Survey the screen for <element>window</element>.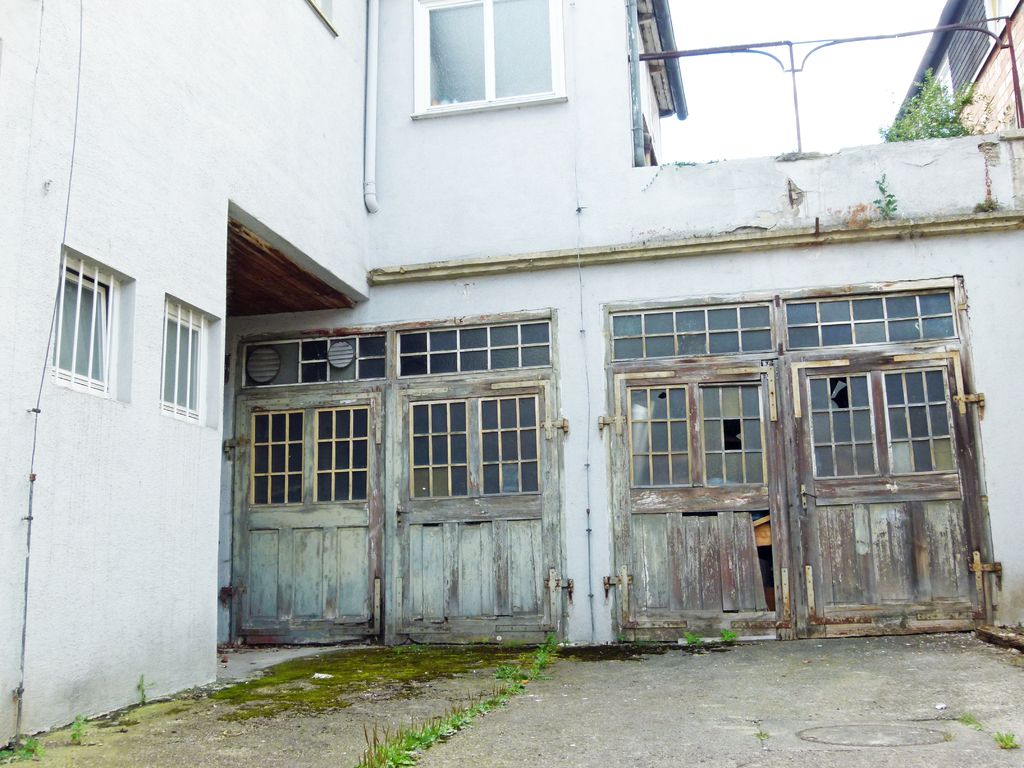
Survey found: [159, 304, 216, 418].
